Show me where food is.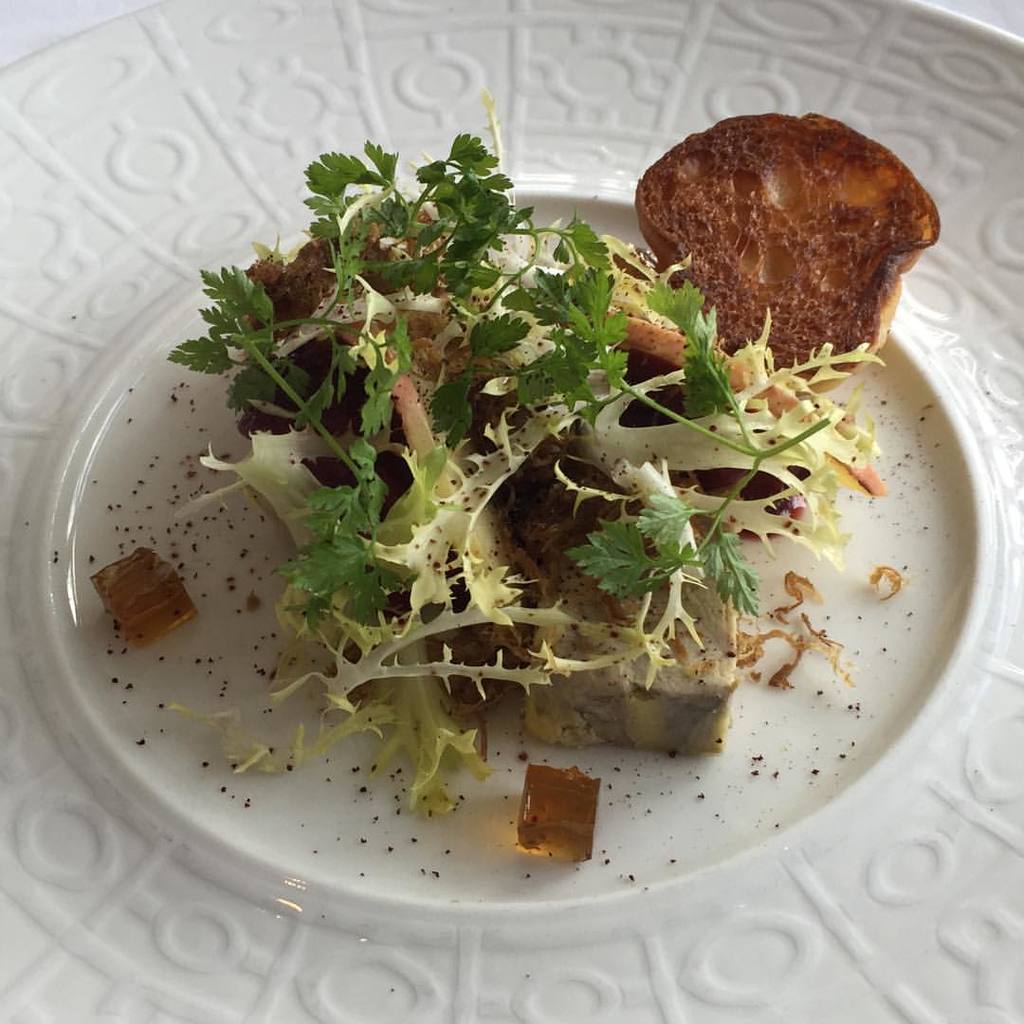
food is at [left=519, top=759, right=601, bottom=862].
